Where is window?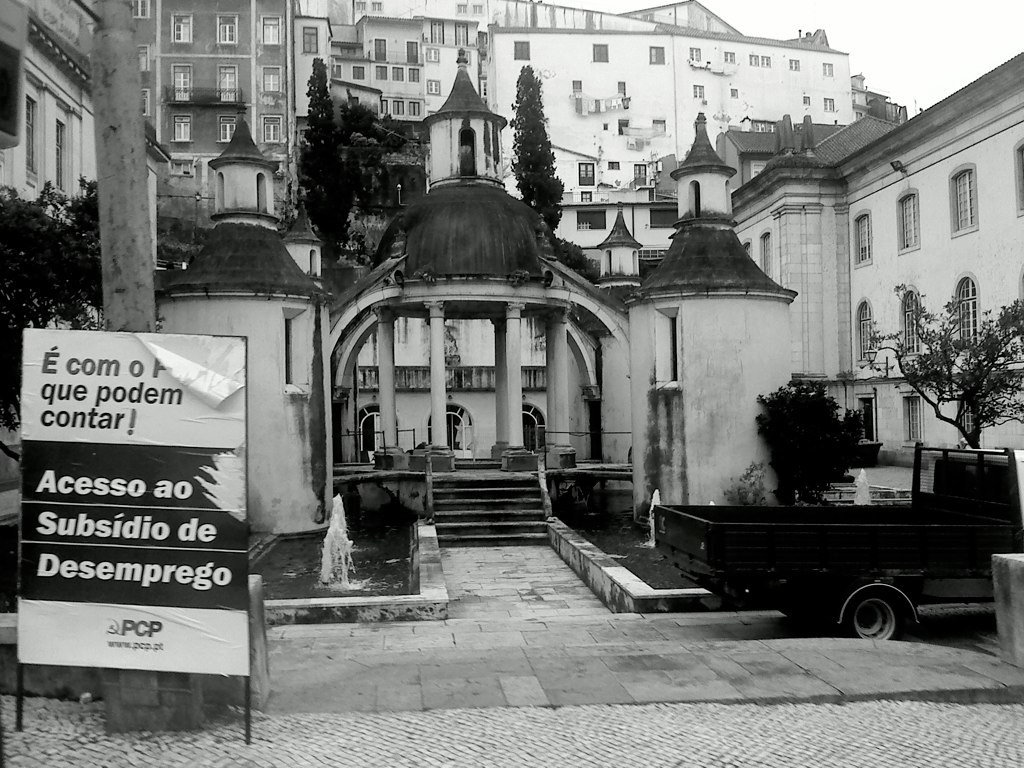
box=[637, 241, 668, 276].
